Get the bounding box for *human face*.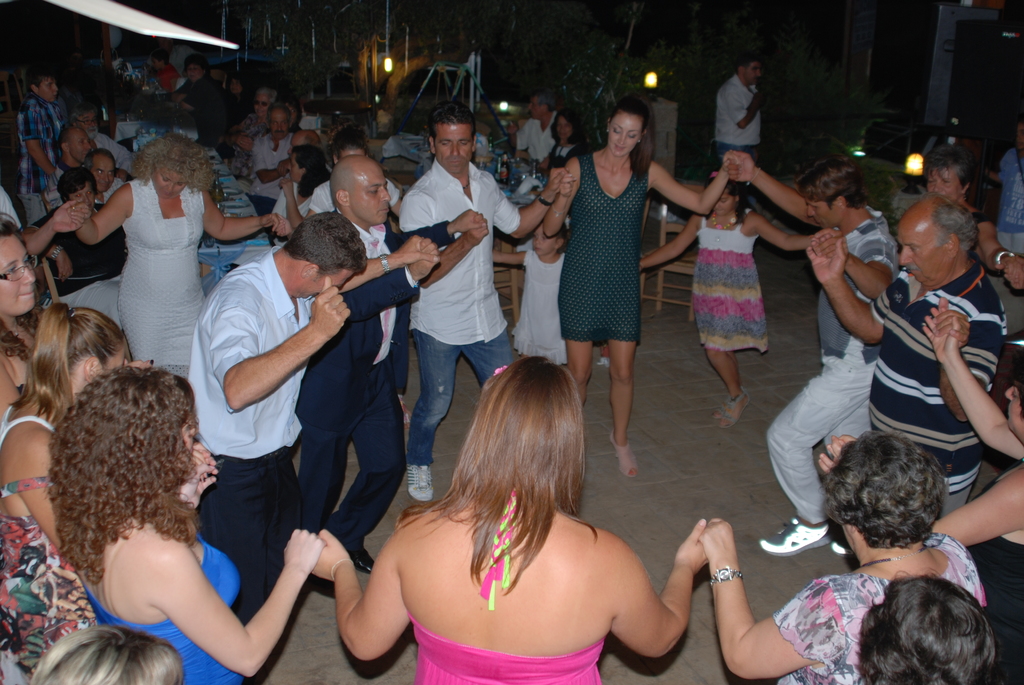
(42,81,58,105).
